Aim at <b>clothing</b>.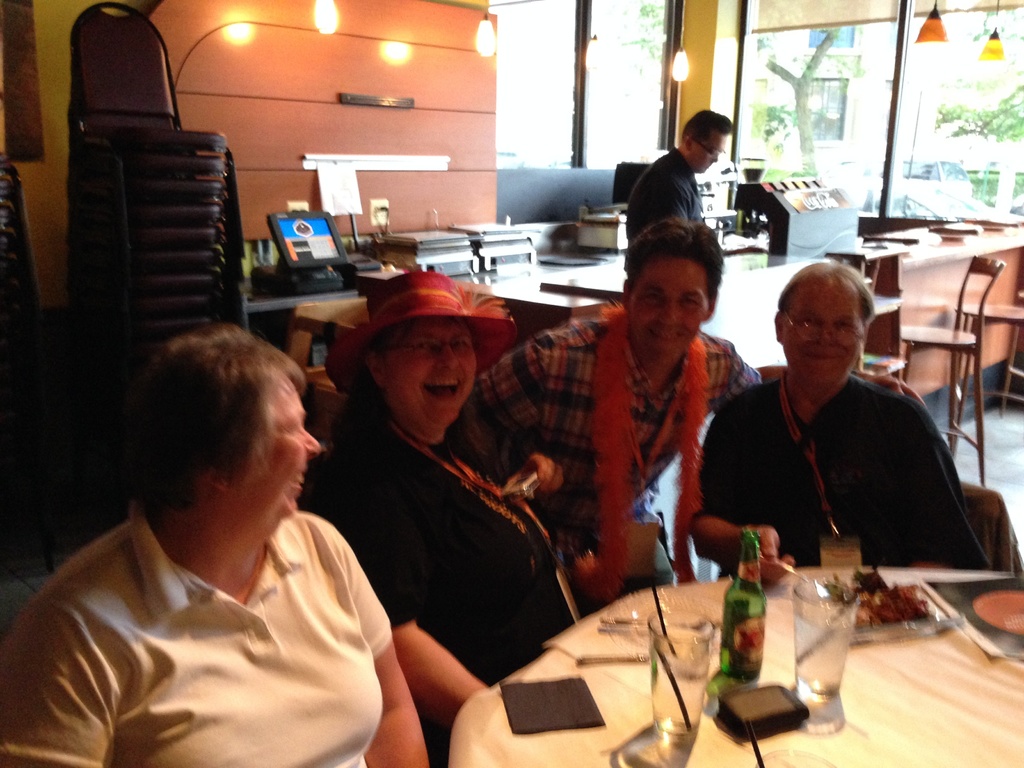
Aimed at left=307, top=388, right=591, bottom=767.
